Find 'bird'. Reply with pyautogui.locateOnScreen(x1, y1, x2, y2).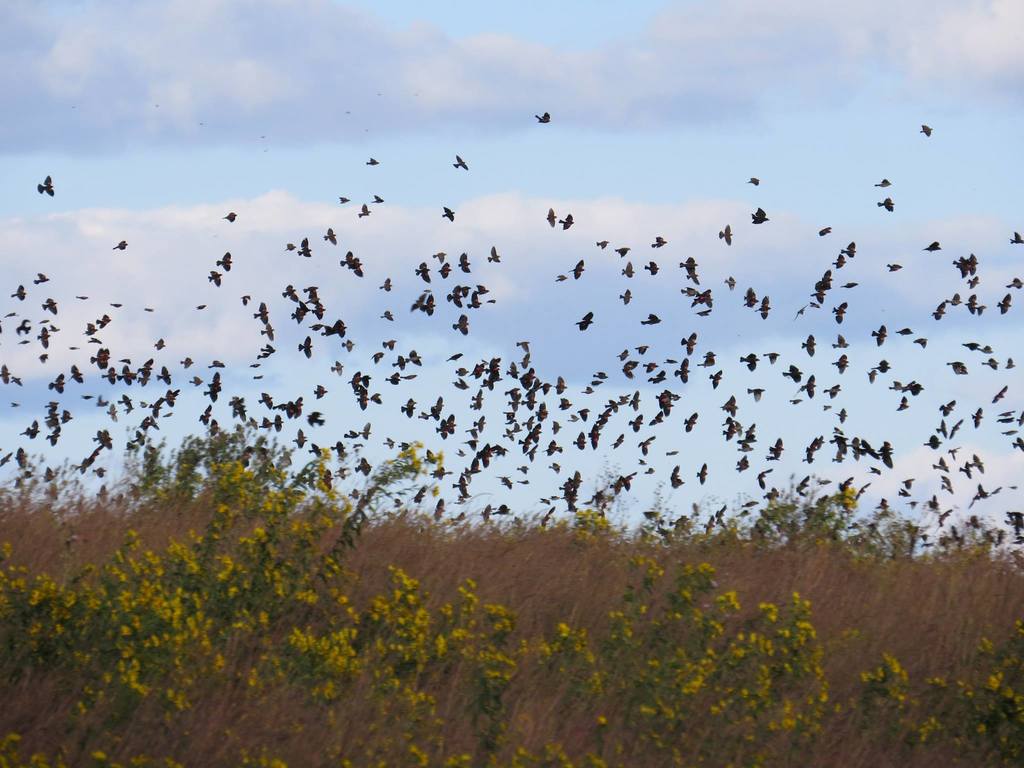
pyautogui.locateOnScreen(740, 351, 759, 371).
